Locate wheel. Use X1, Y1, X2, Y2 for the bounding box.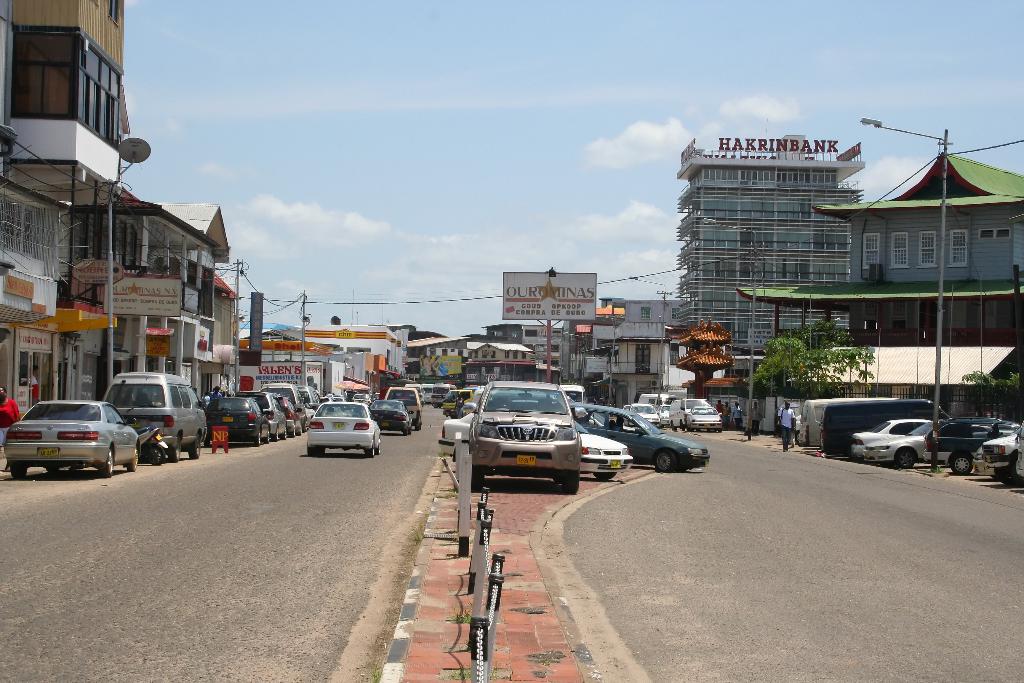
182, 433, 203, 461.
